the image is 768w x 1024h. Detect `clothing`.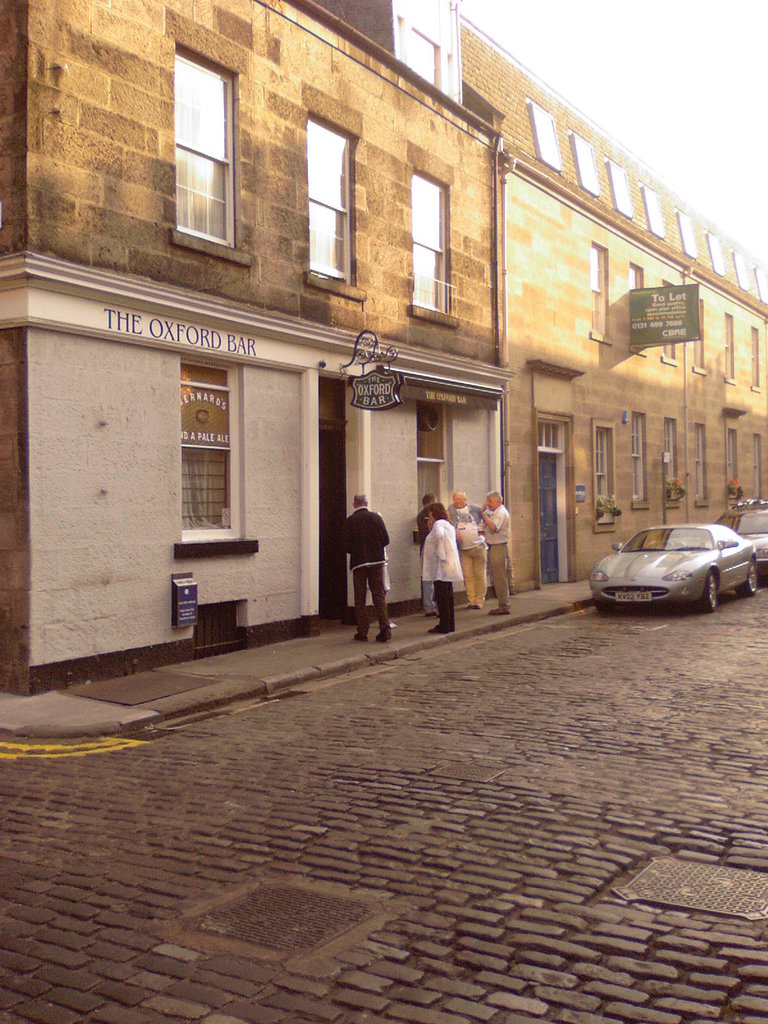
Detection: crop(433, 588, 460, 629).
